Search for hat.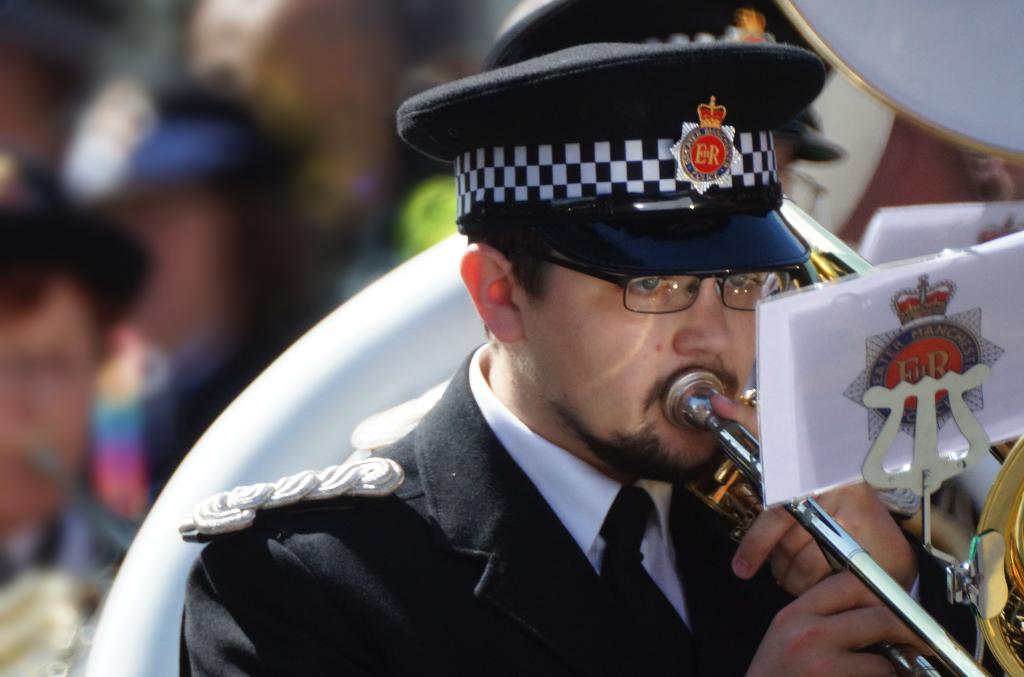
Found at rect(390, 27, 840, 280).
